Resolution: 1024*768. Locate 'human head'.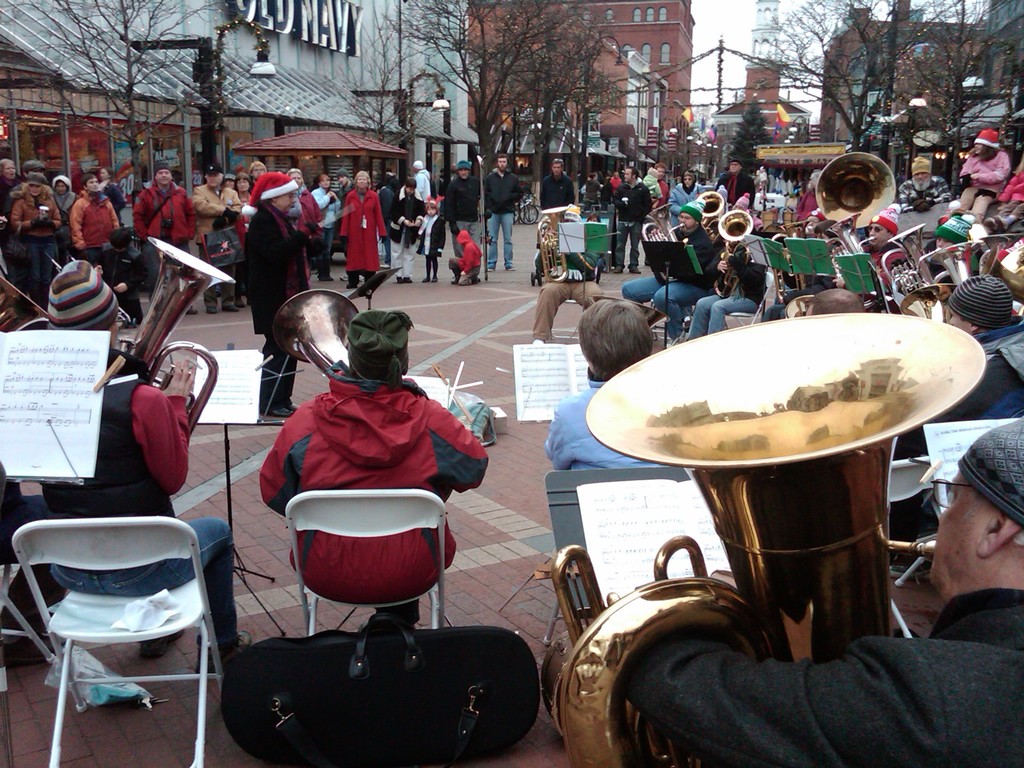
bbox(810, 172, 819, 191).
